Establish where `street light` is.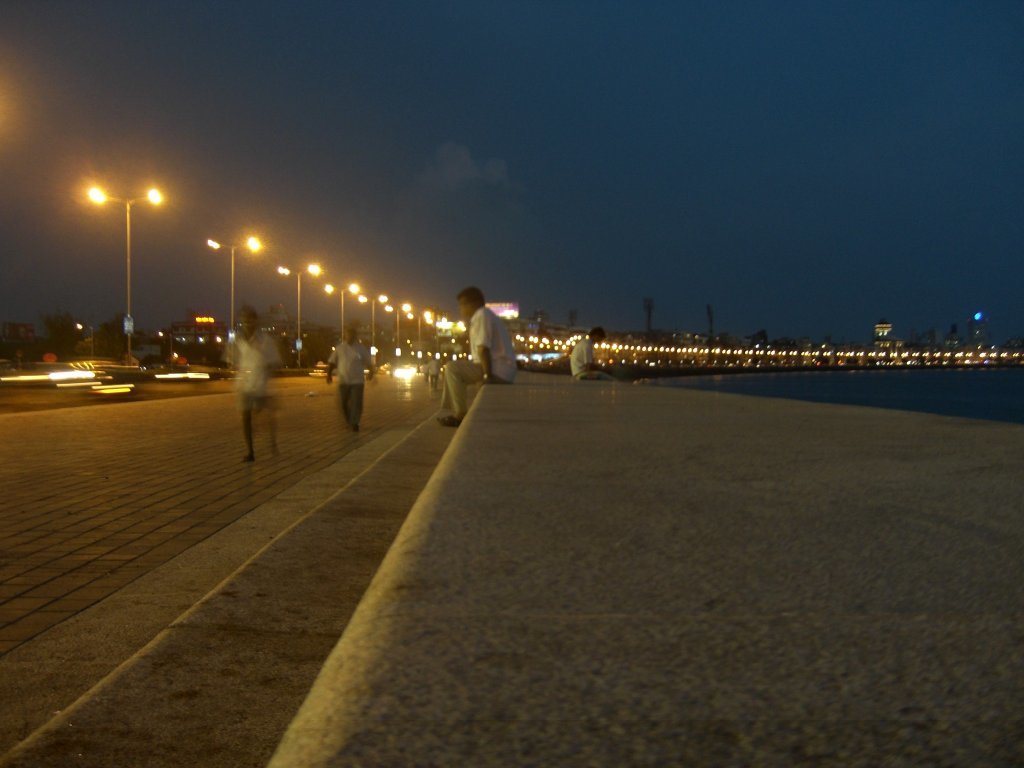
Established at [left=778, top=348, right=788, bottom=360].
